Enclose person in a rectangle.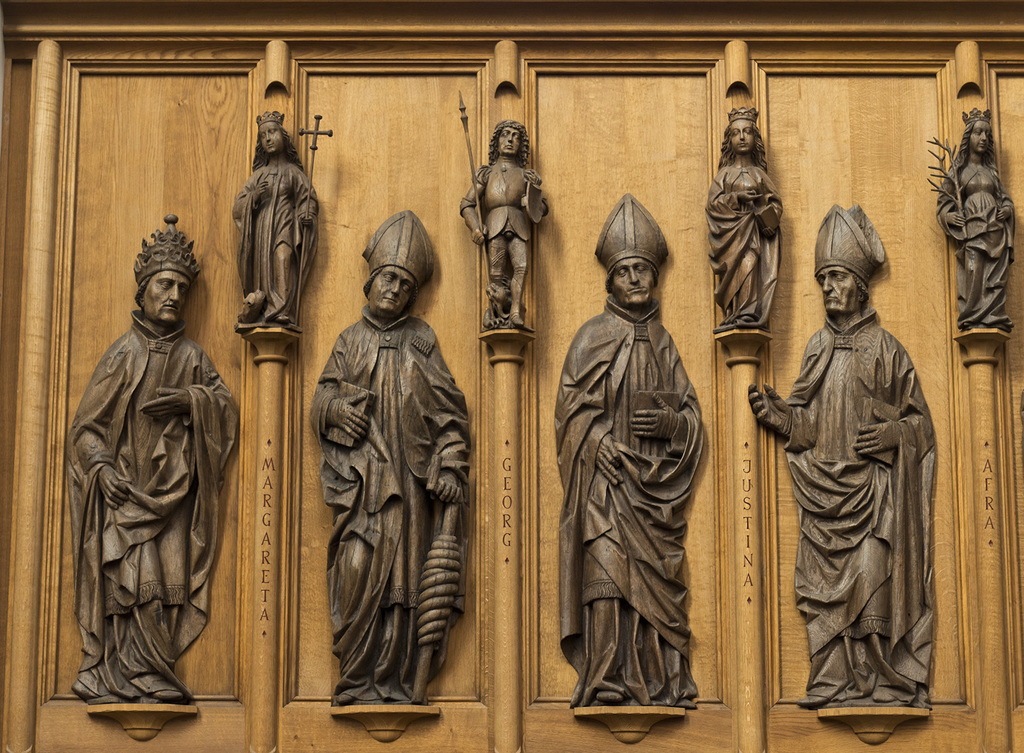
[left=750, top=205, right=936, bottom=710].
